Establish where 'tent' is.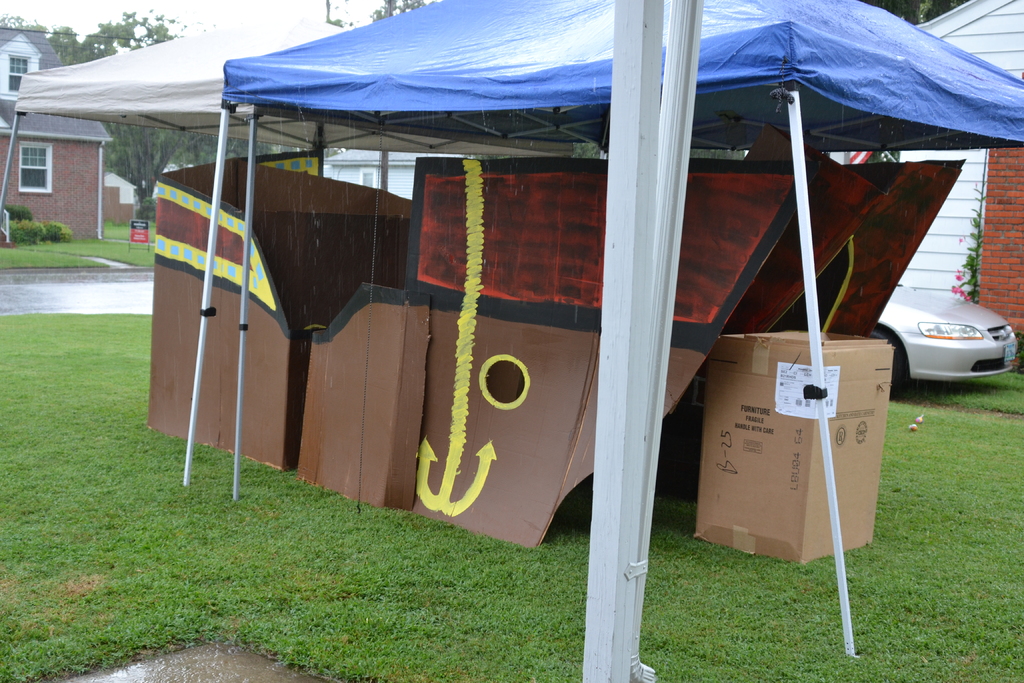
Established at crop(0, 8, 525, 235).
